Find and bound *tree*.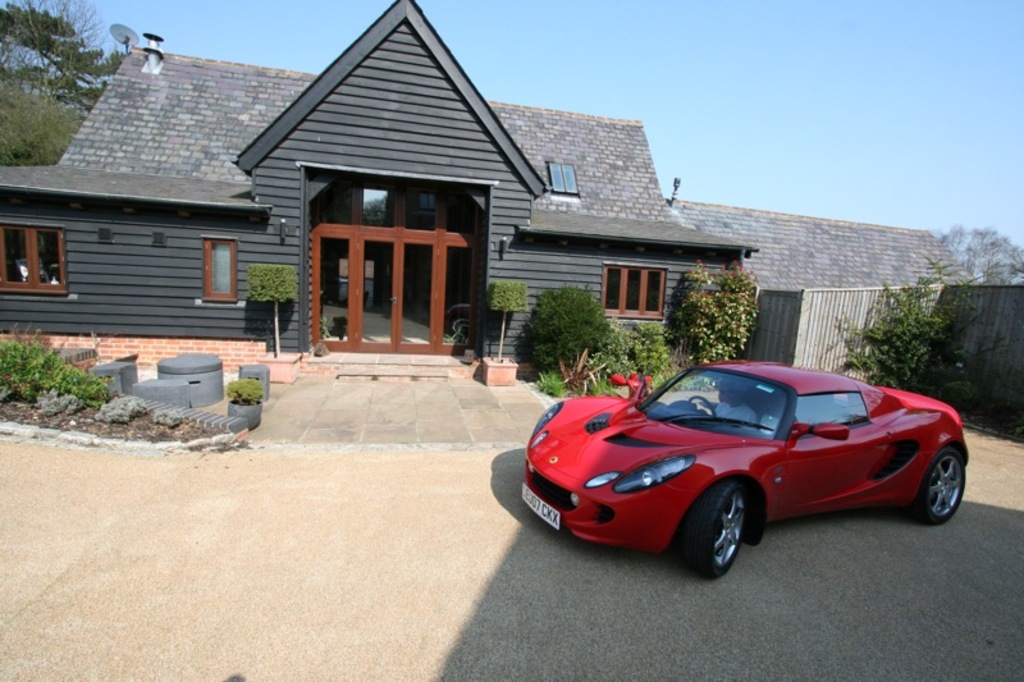
Bound: BBox(938, 224, 1023, 288).
